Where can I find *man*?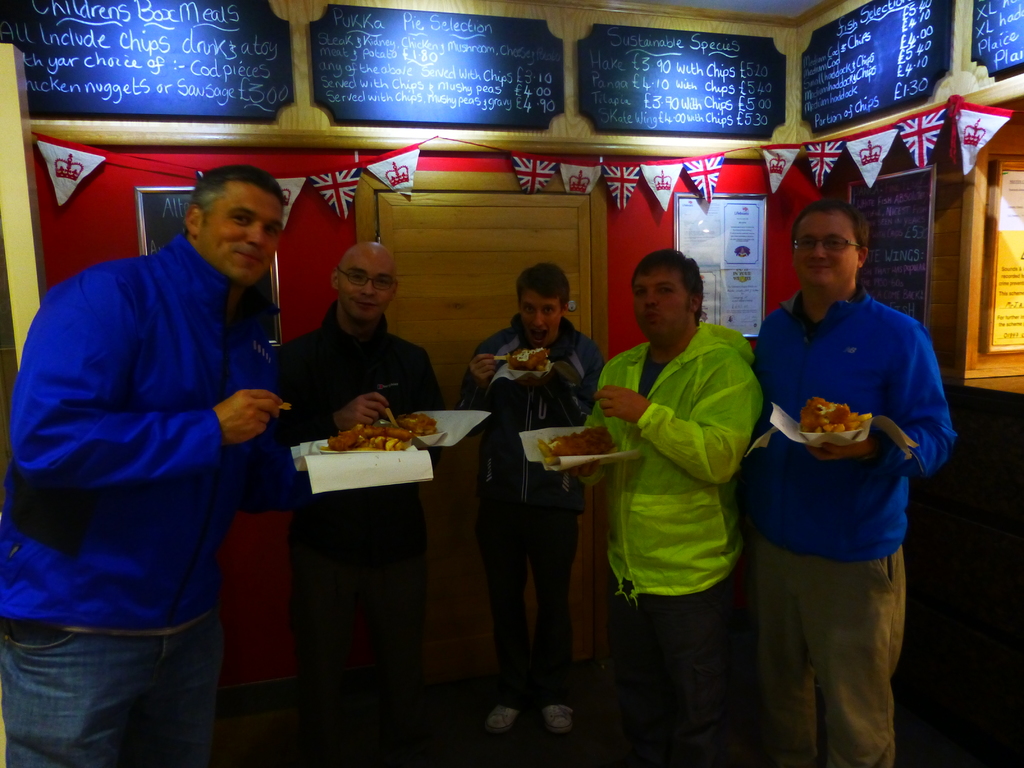
You can find it at (739, 166, 945, 728).
